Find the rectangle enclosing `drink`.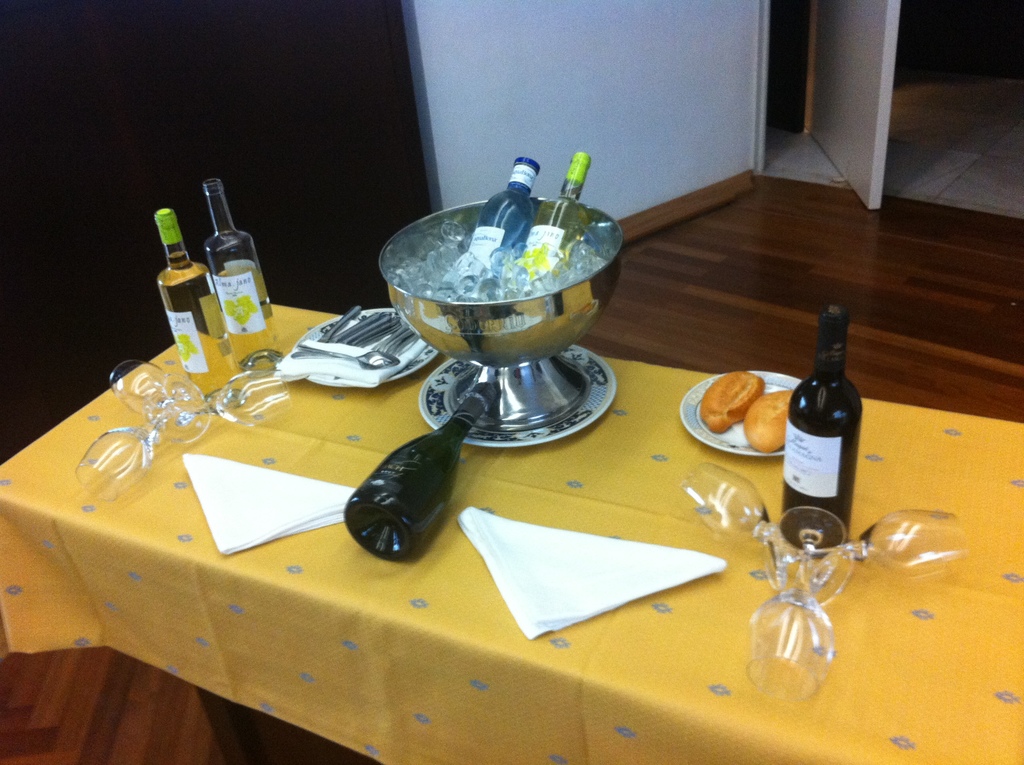
[525, 192, 592, 274].
